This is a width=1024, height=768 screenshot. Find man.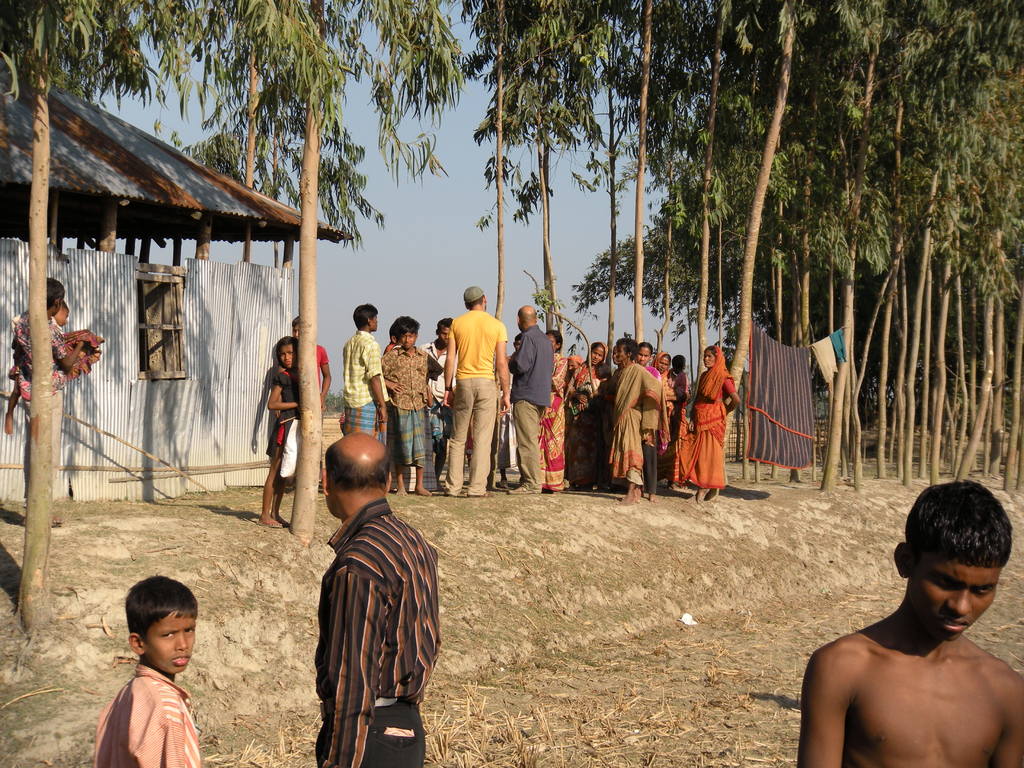
Bounding box: <box>335,303,392,445</box>.
